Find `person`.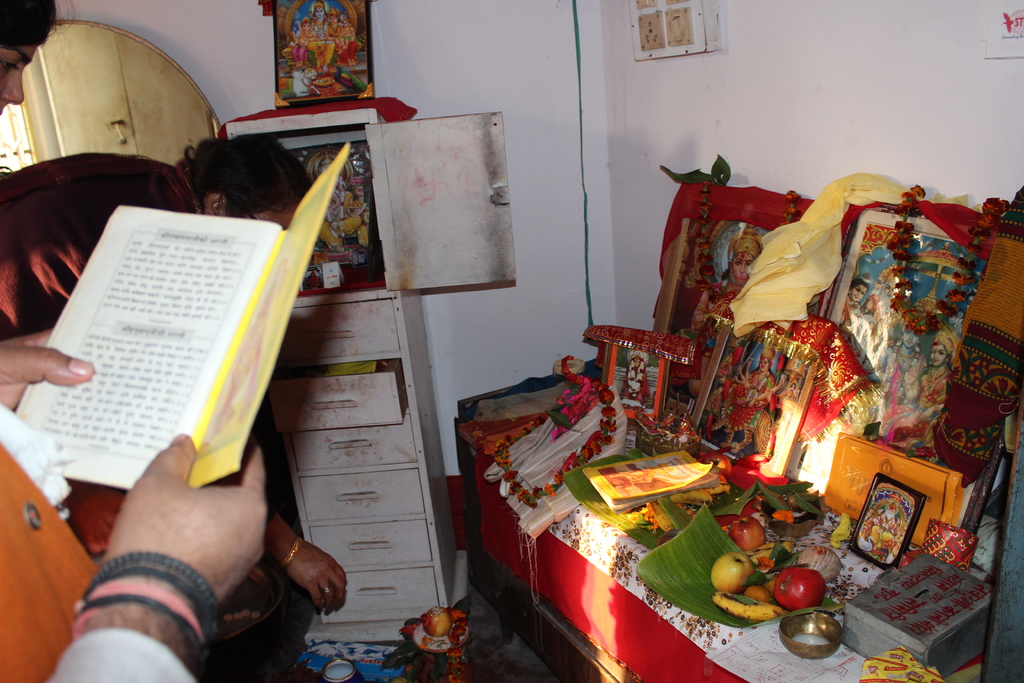
[left=179, top=139, right=346, bottom=671].
